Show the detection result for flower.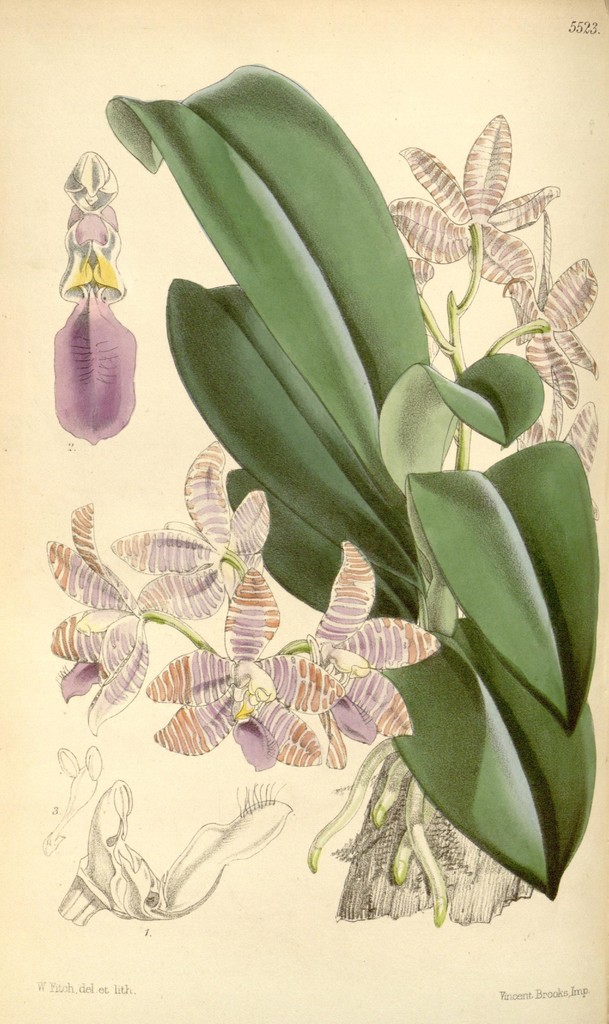
{"left": 491, "top": 200, "right": 605, "bottom": 406}.
